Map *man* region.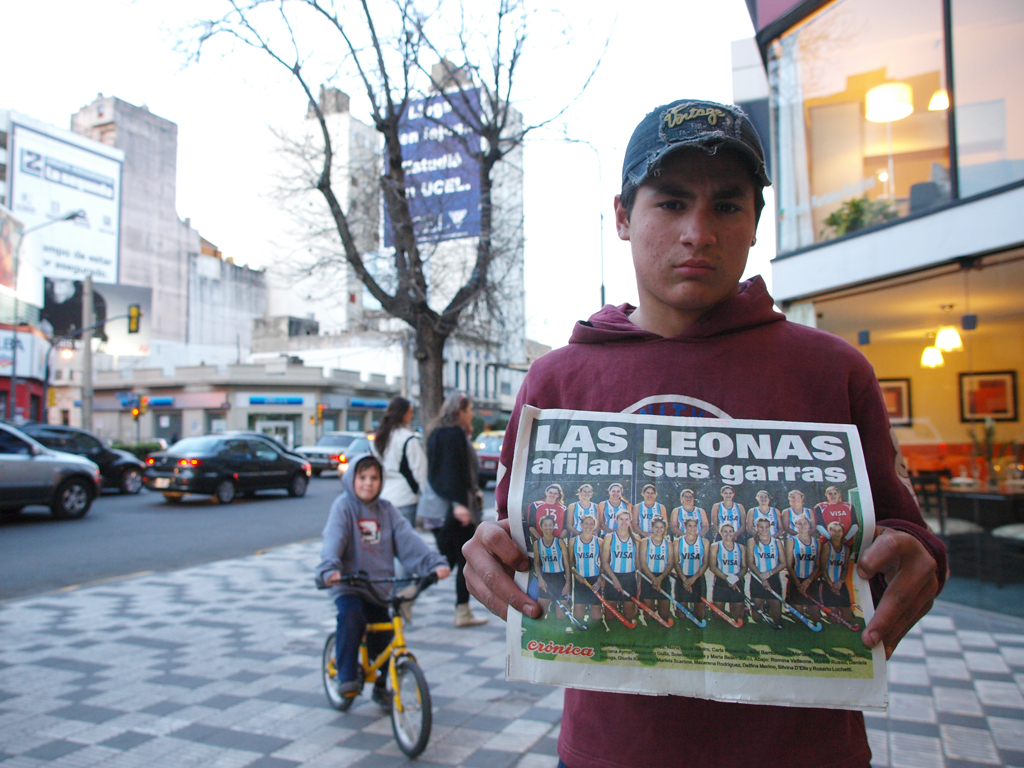
Mapped to x1=473, y1=107, x2=936, y2=719.
